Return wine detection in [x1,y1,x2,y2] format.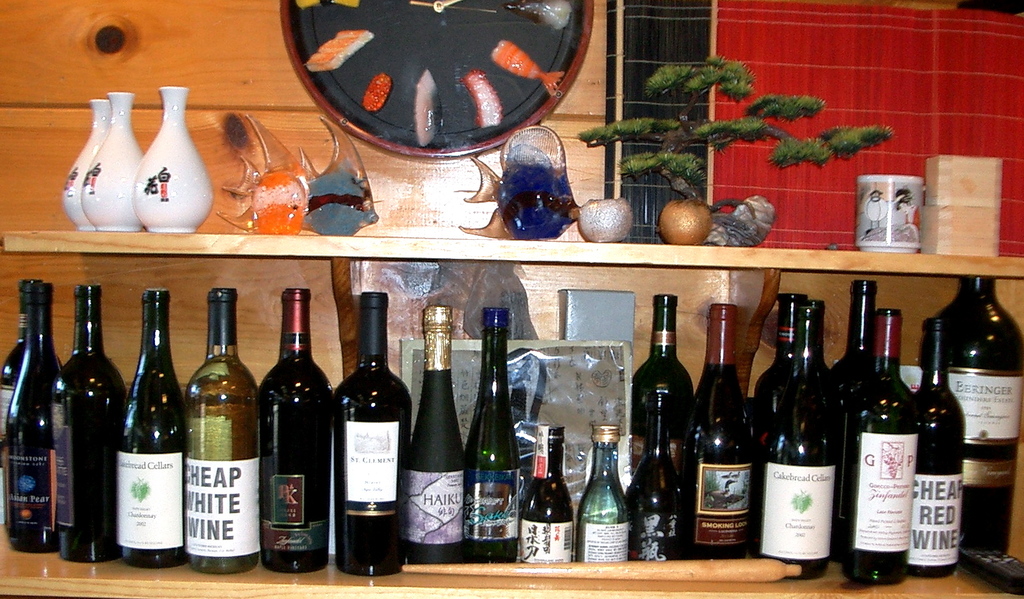
[685,305,751,560].
